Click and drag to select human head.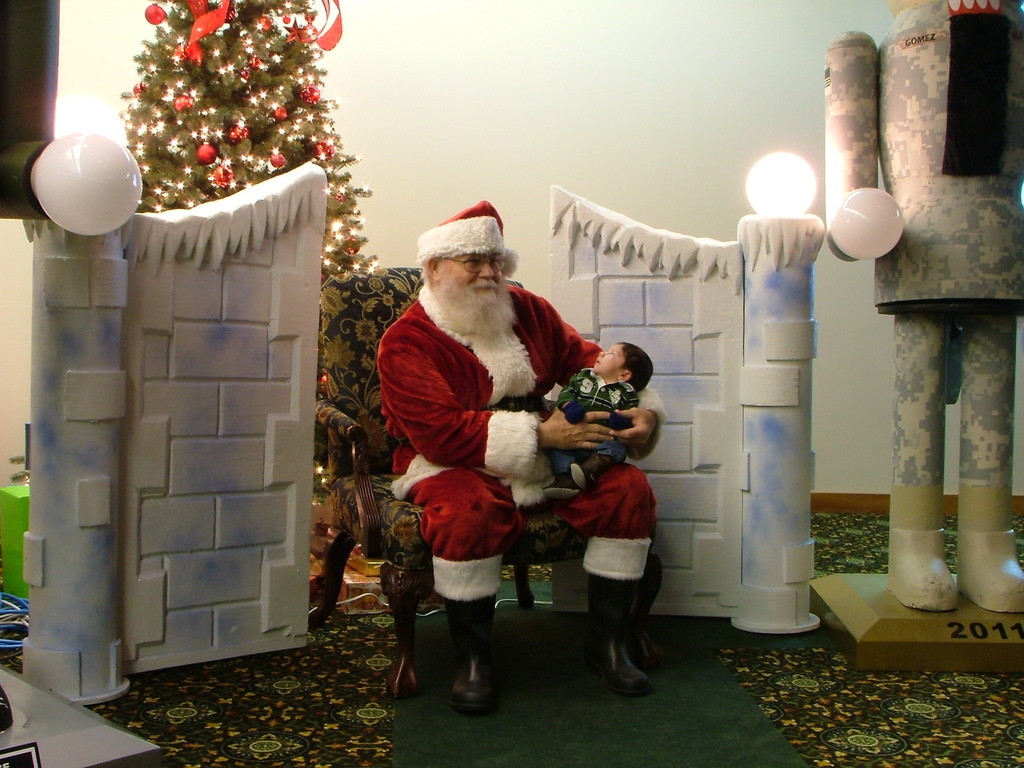
Selection: 411 209 516 314.
